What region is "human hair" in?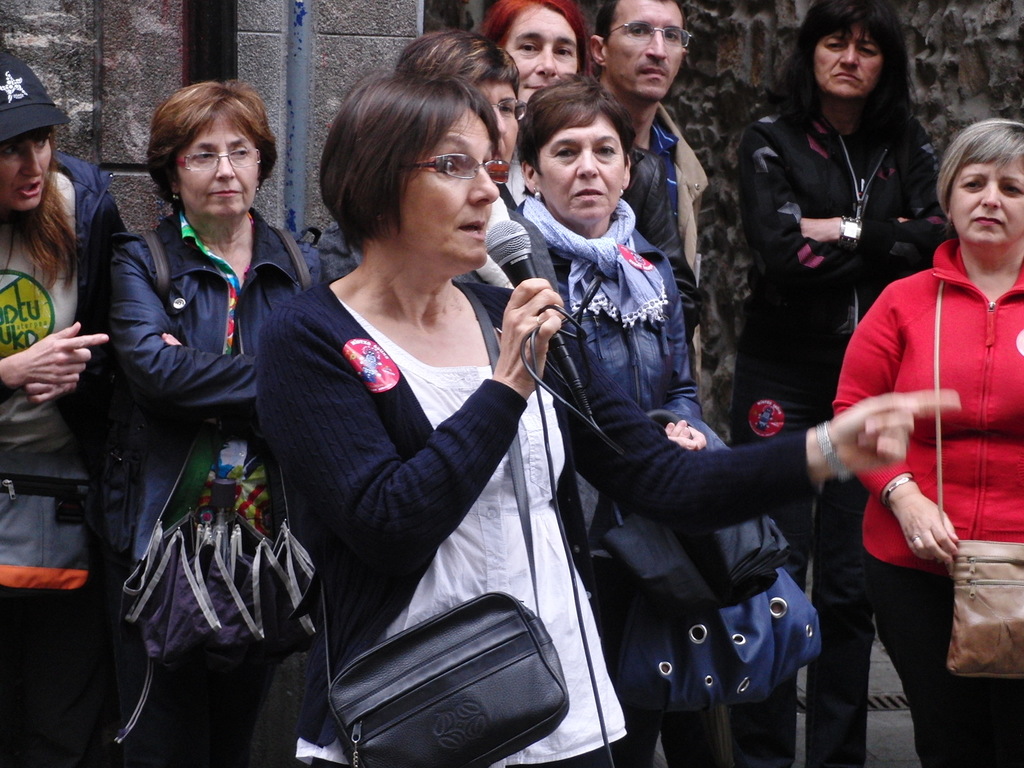
787 2 918 150.
